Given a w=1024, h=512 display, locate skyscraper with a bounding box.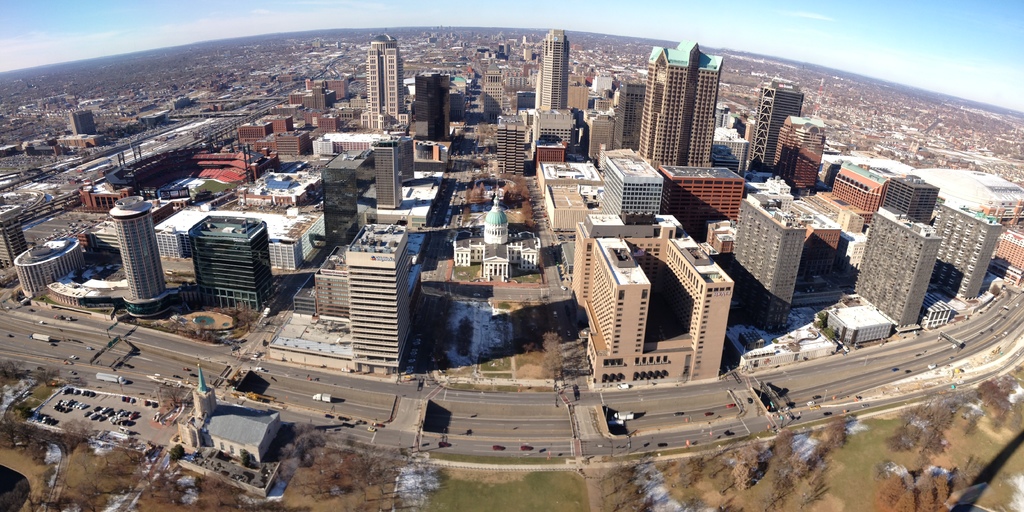
Located: 347 231 406 376.
